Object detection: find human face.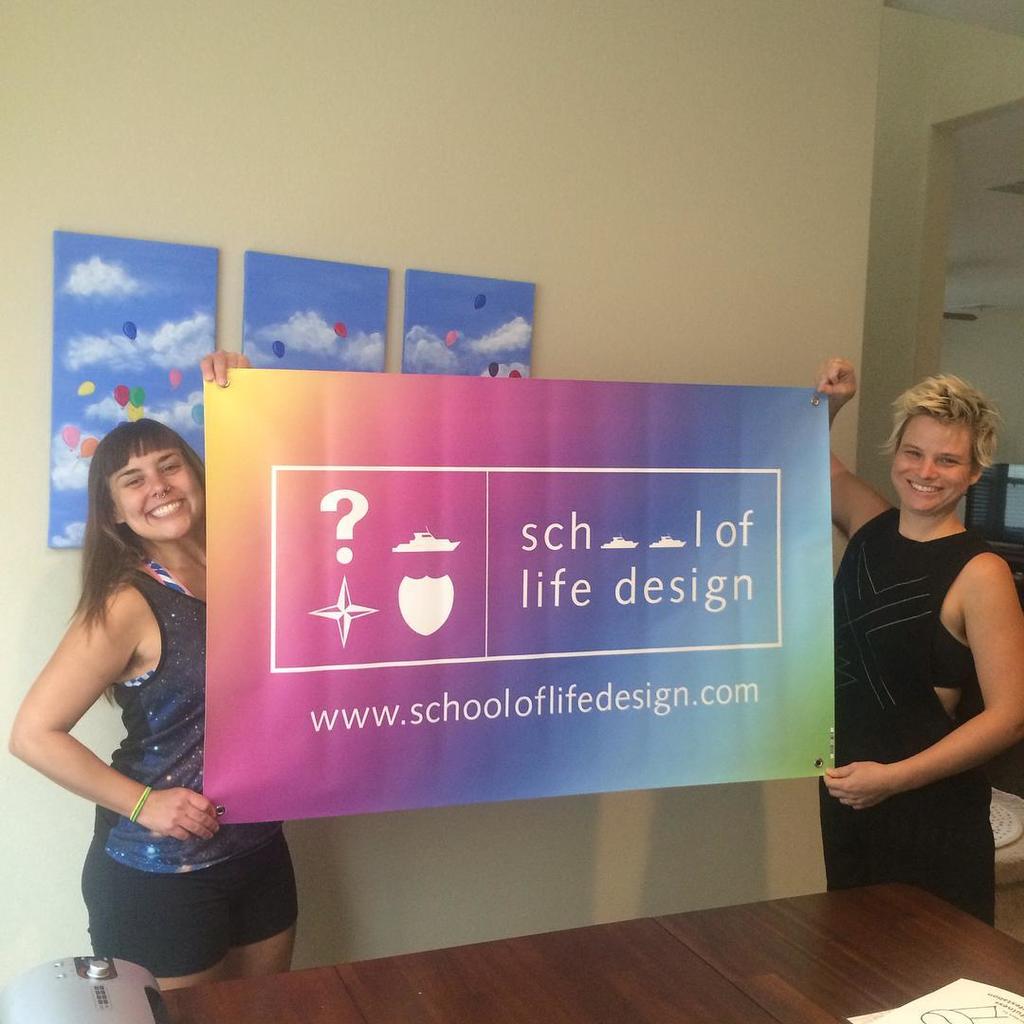
box(104, 453, 203, 539).
